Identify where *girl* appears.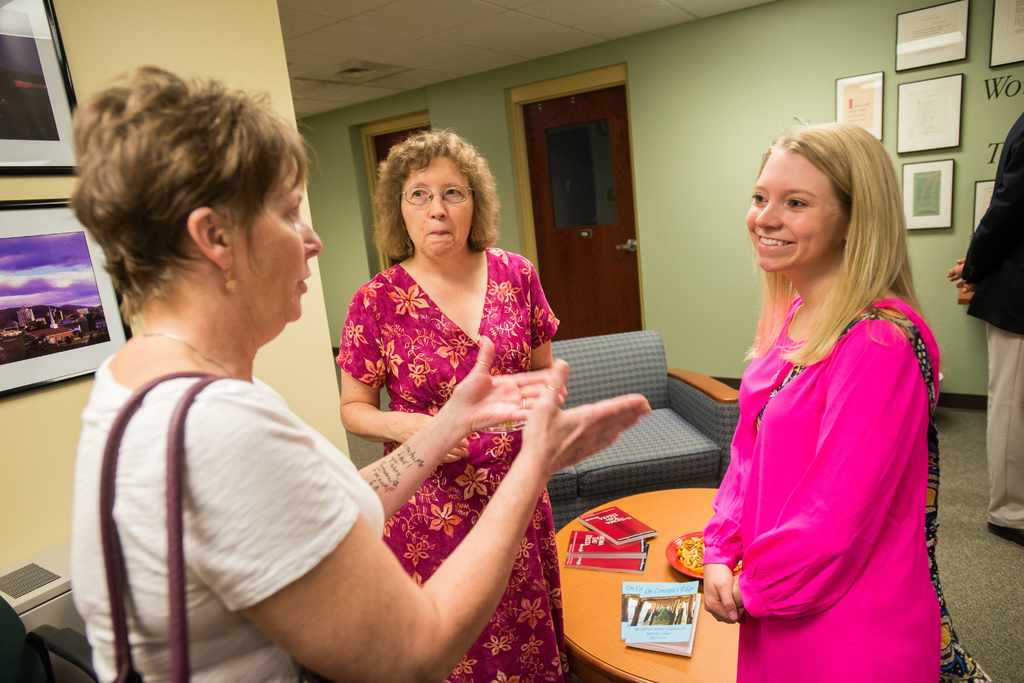
Appears at (x1=696, y1=115, x2=942, y2=682).
